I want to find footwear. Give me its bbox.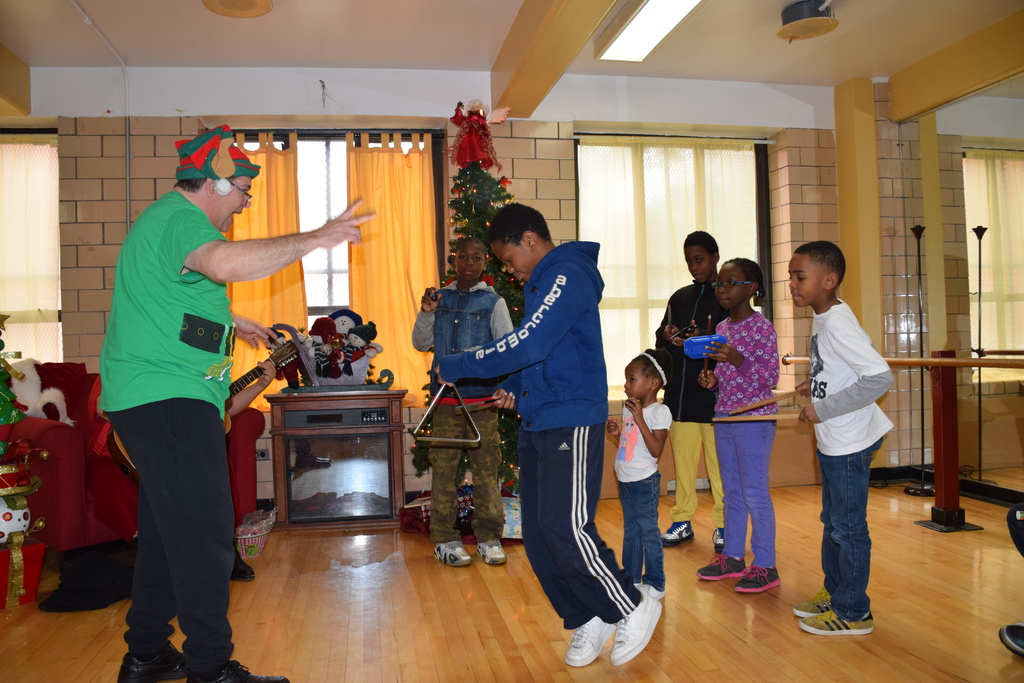
pyautogui.locateOnScreen(186, 662, 291, 682).
